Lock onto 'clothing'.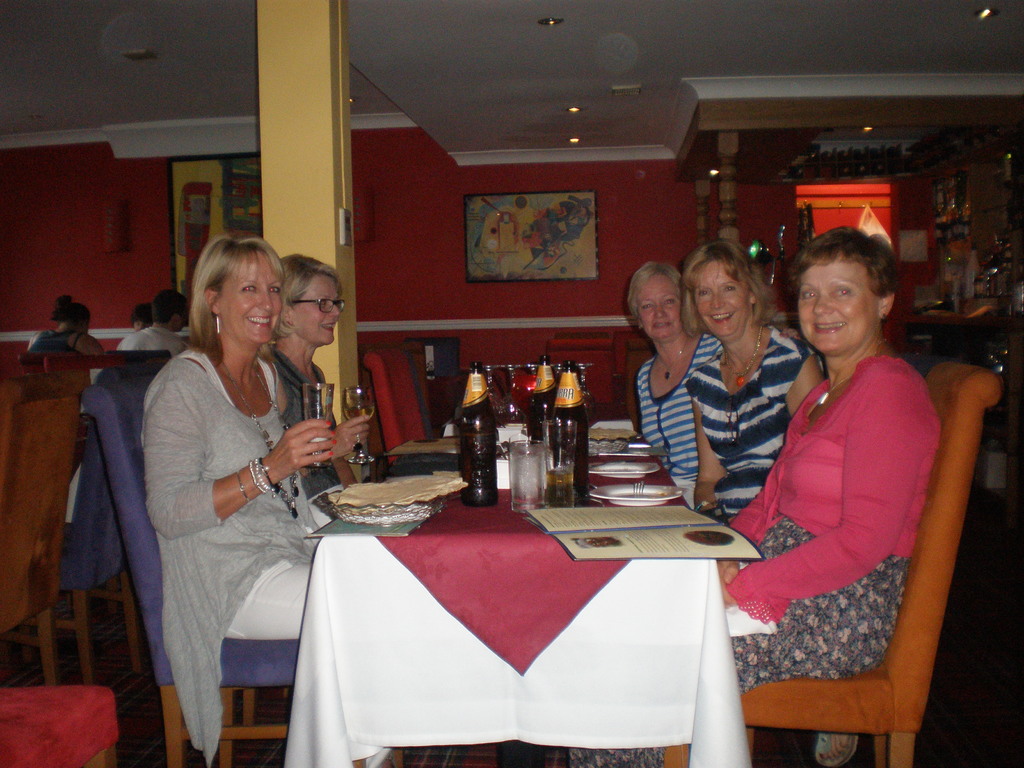
Locked: [x1=33, y1=328, x2=79, y2=355].
